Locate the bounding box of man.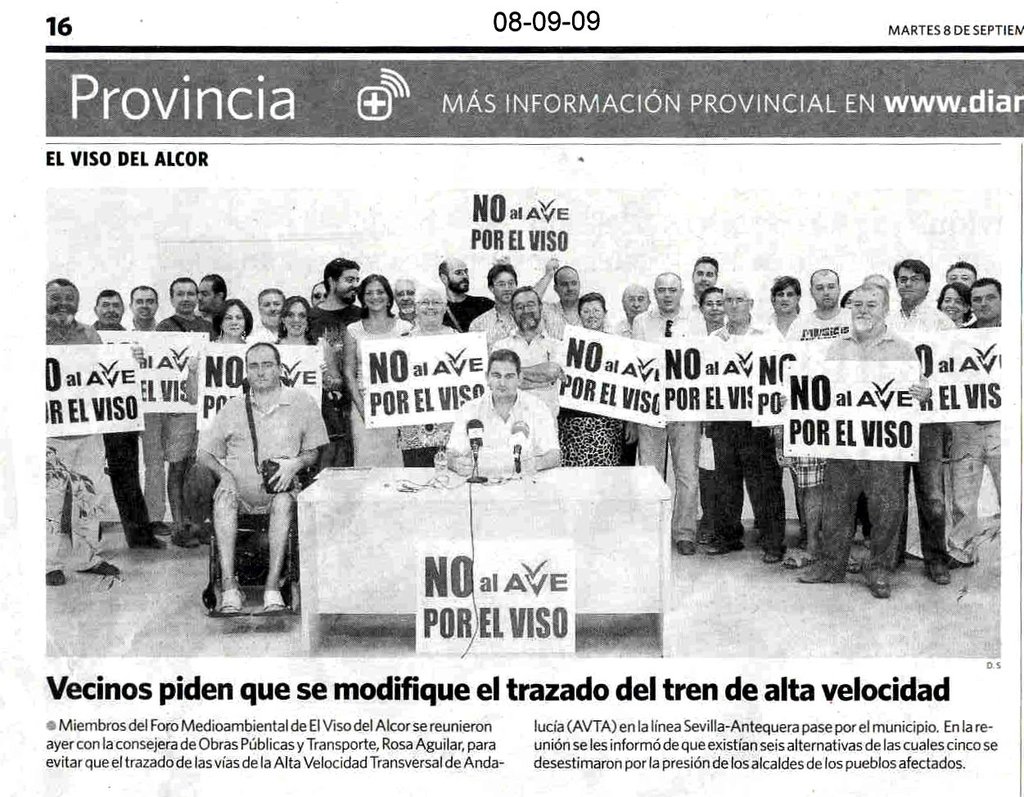
Bounding box: 706/285/788/562.
